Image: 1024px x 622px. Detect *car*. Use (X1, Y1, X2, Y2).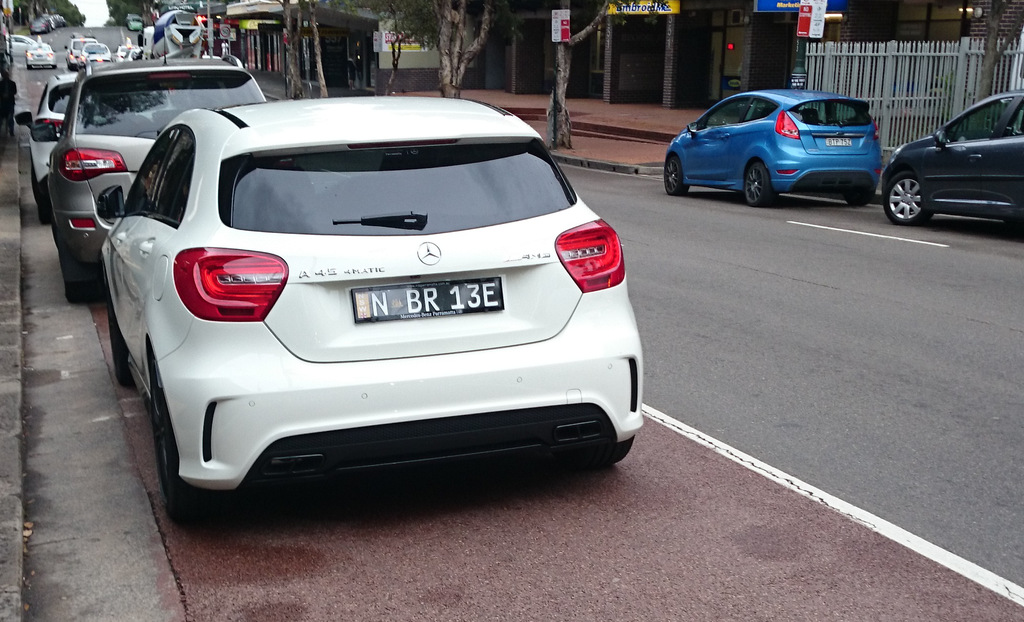
(658, 88, 881, 203).
